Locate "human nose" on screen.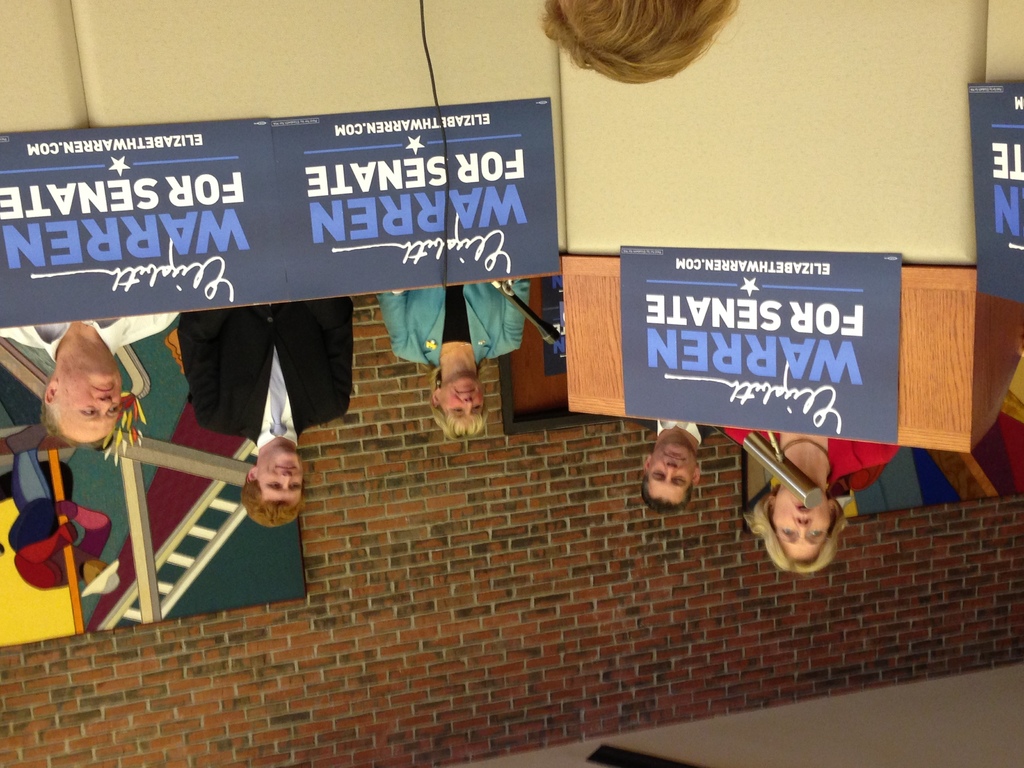
On screen at select_region(666, 463, 678, 482).
